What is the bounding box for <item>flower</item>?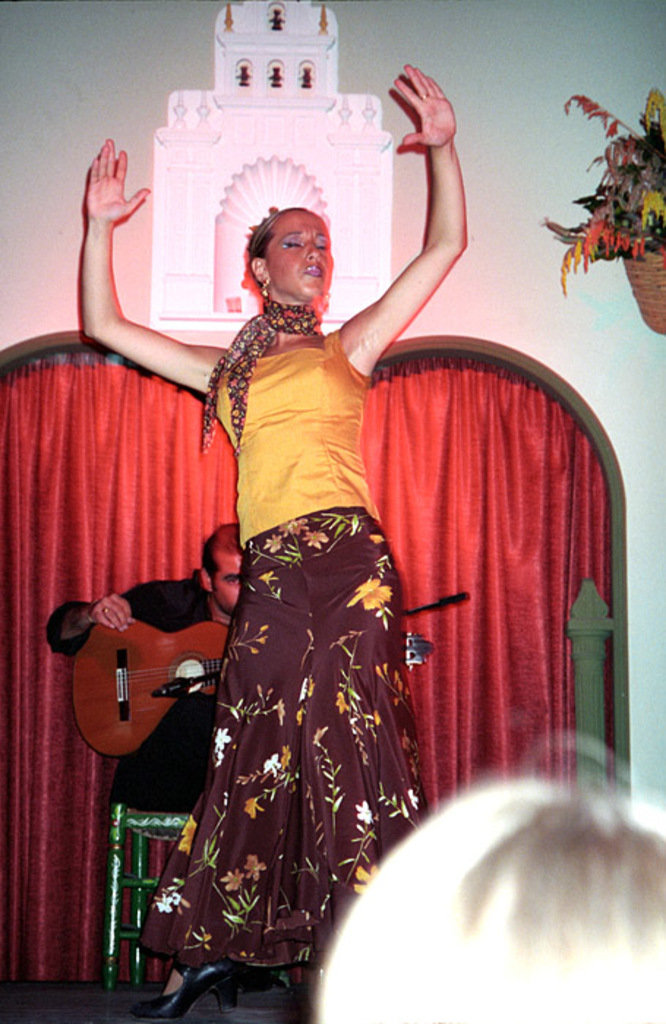
[350,799,378,838].
